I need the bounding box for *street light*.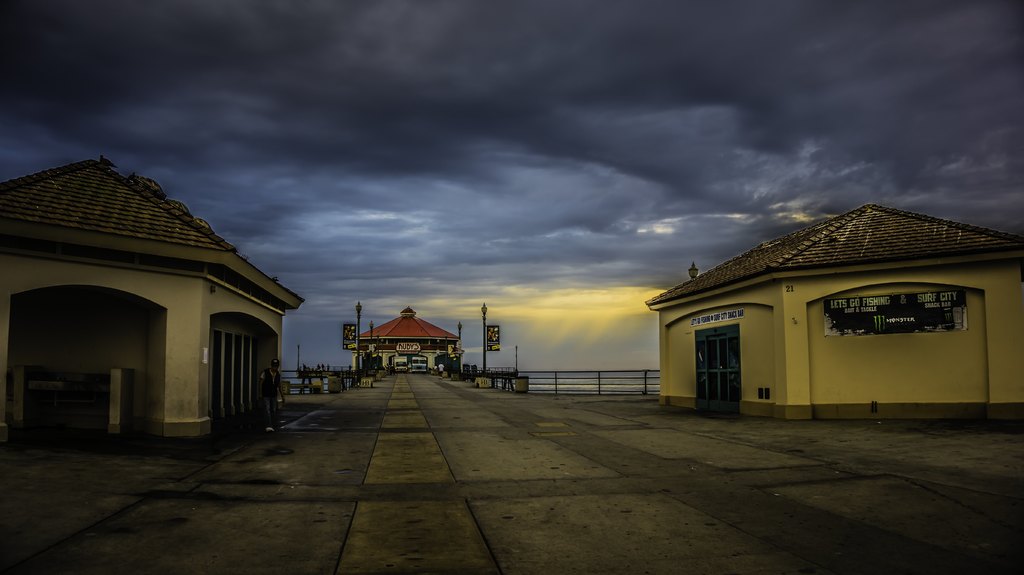
Here it is: rect(458, 321, 463, 374).
